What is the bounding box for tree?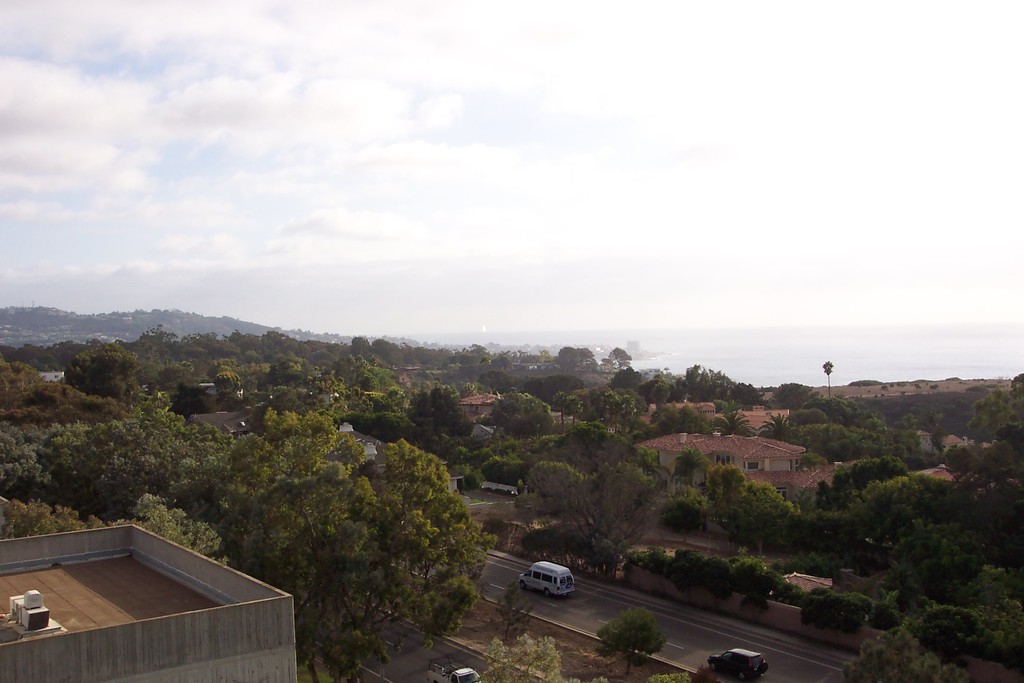
Rect(729, 477, 803, 556).
